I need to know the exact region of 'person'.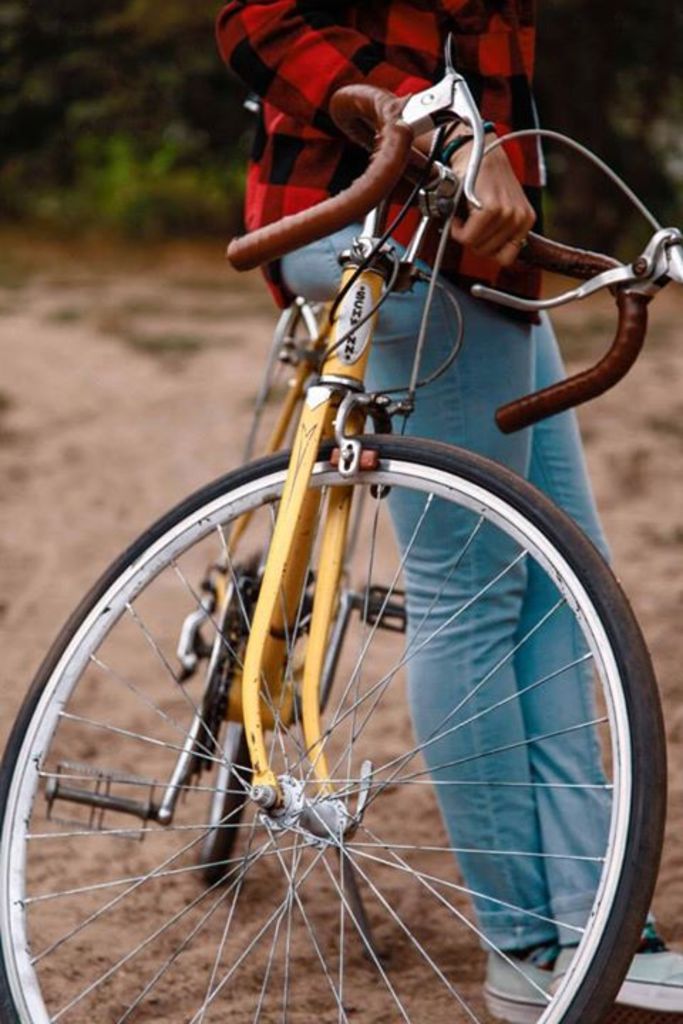
Region: (x1=211, y1=0, x2=682, y2=1023).
